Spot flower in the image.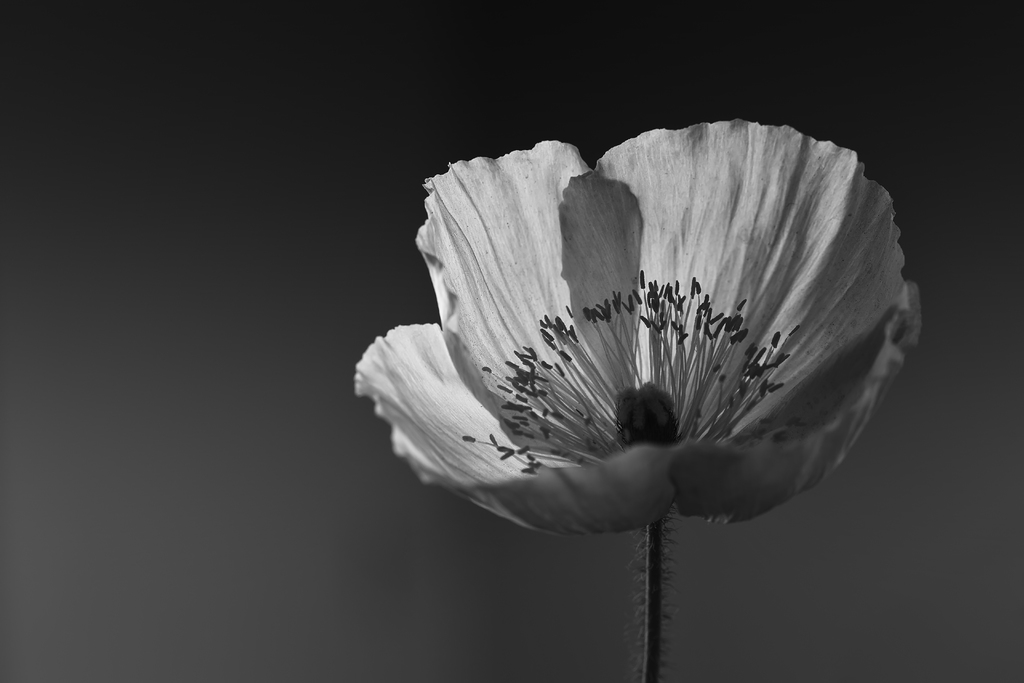
flower found at BBox(429, 172, 934, 548).
